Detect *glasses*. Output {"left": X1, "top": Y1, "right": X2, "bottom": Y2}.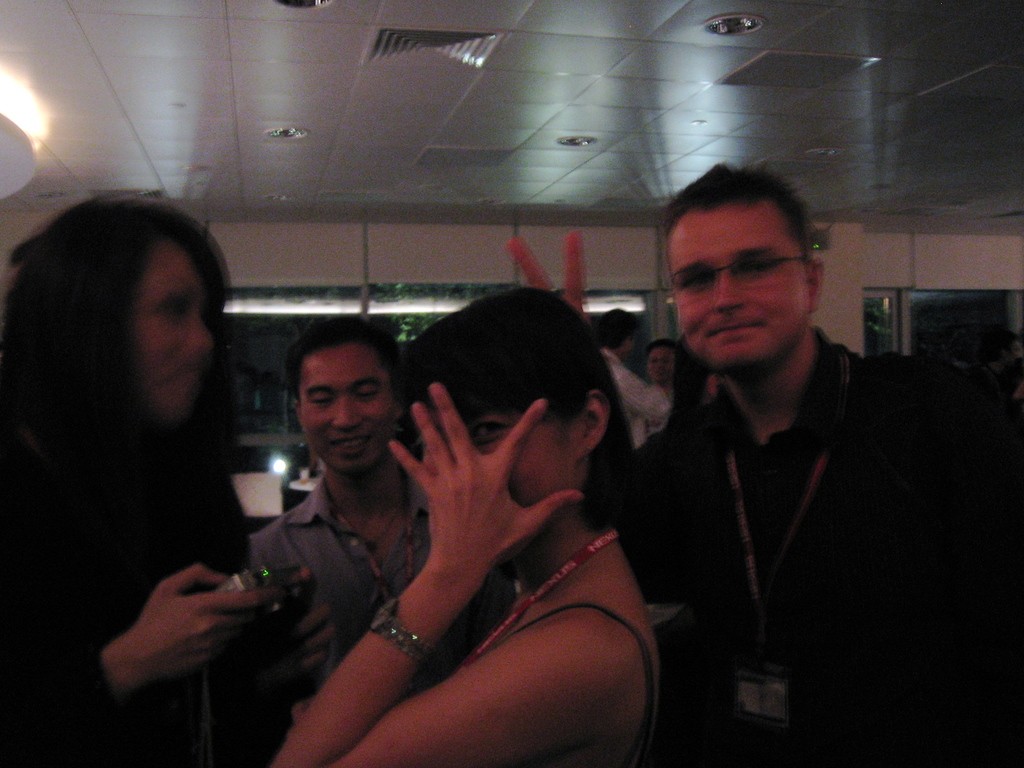
{"left": 668, "top": 248, "right": 821, "bottom": 299}.
